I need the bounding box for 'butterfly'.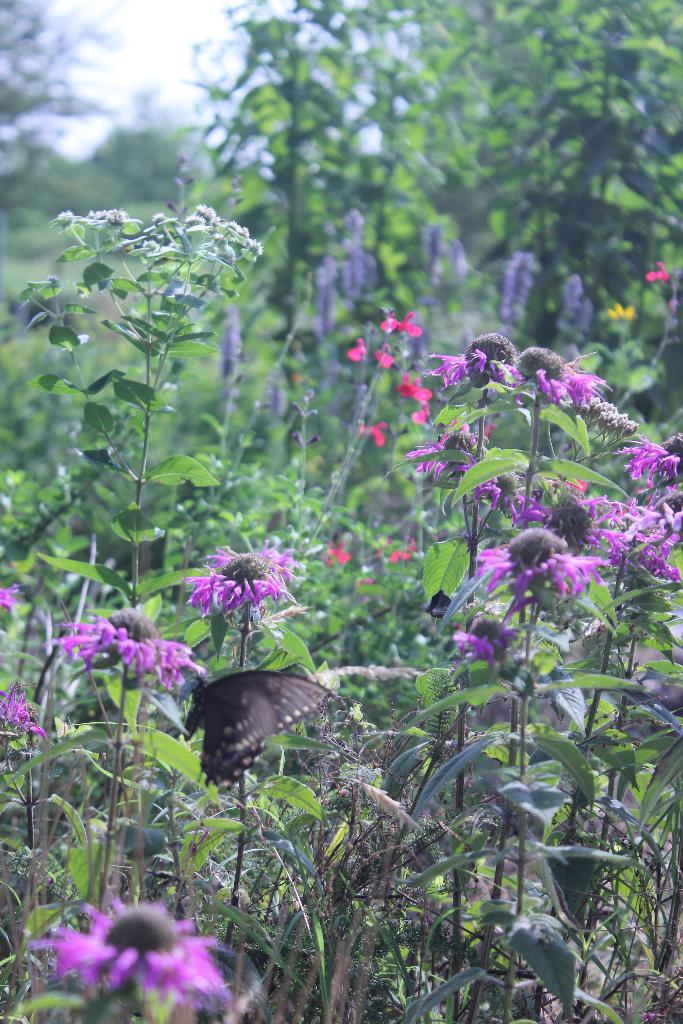
Here it is: <region>194, 662, 338, 799</region>.
